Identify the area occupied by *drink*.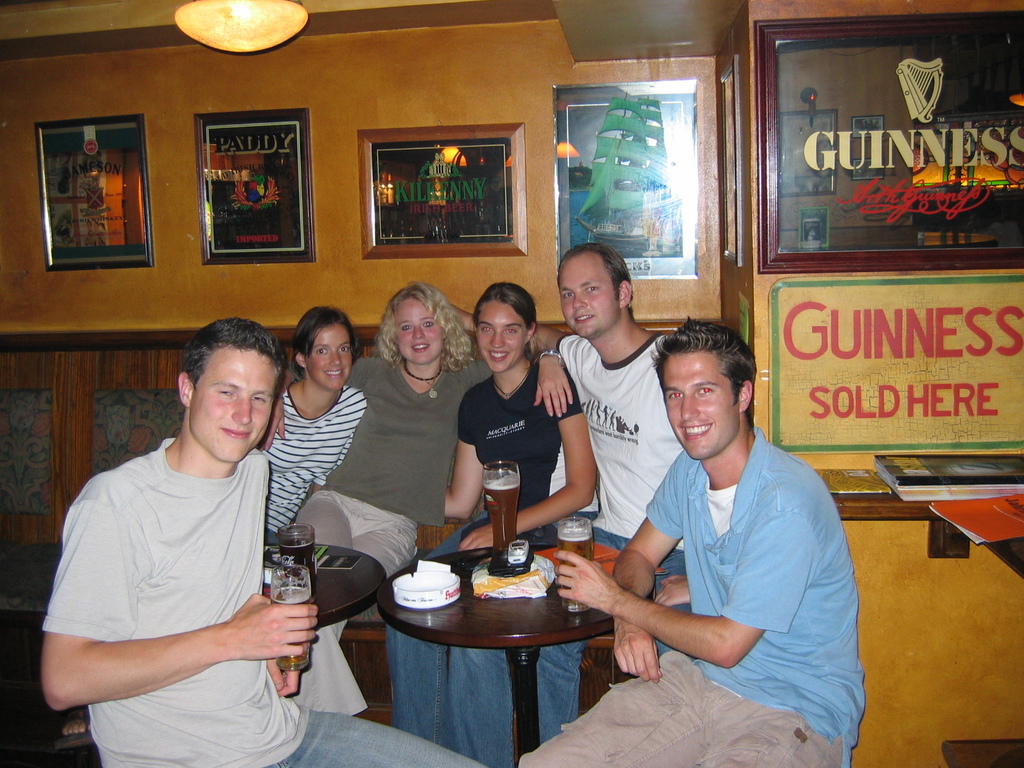
Area: box=[484, 483, 521, 552].
